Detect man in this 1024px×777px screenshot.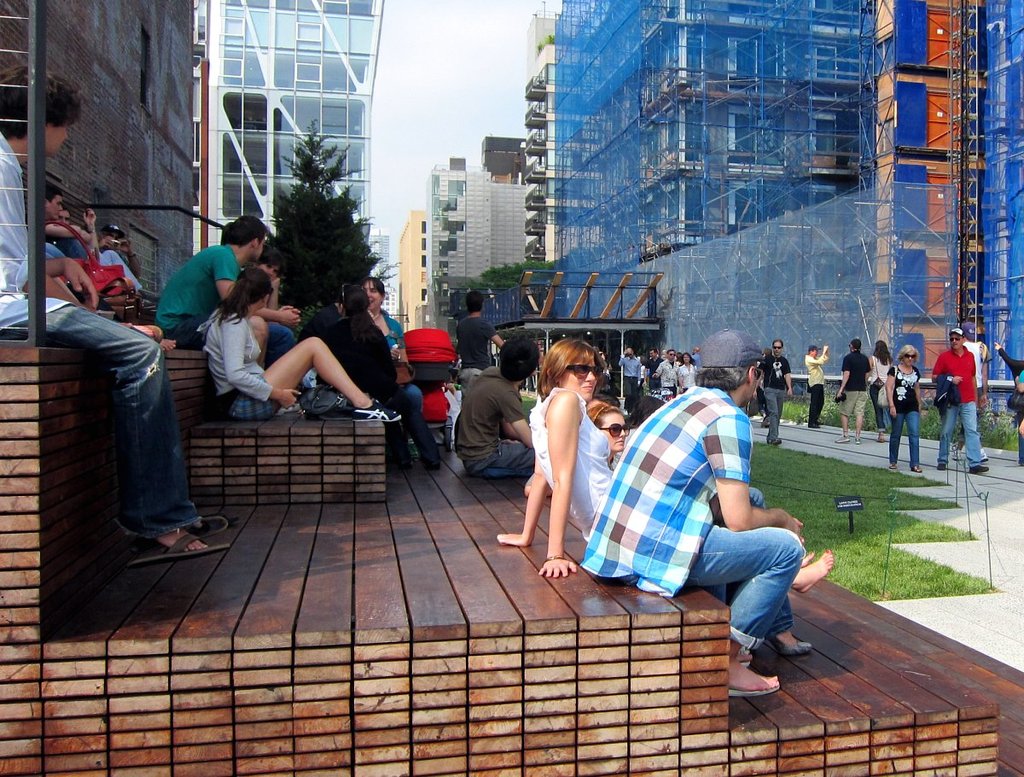
Detection: left=800, top=343, right=827, bottom=428.
